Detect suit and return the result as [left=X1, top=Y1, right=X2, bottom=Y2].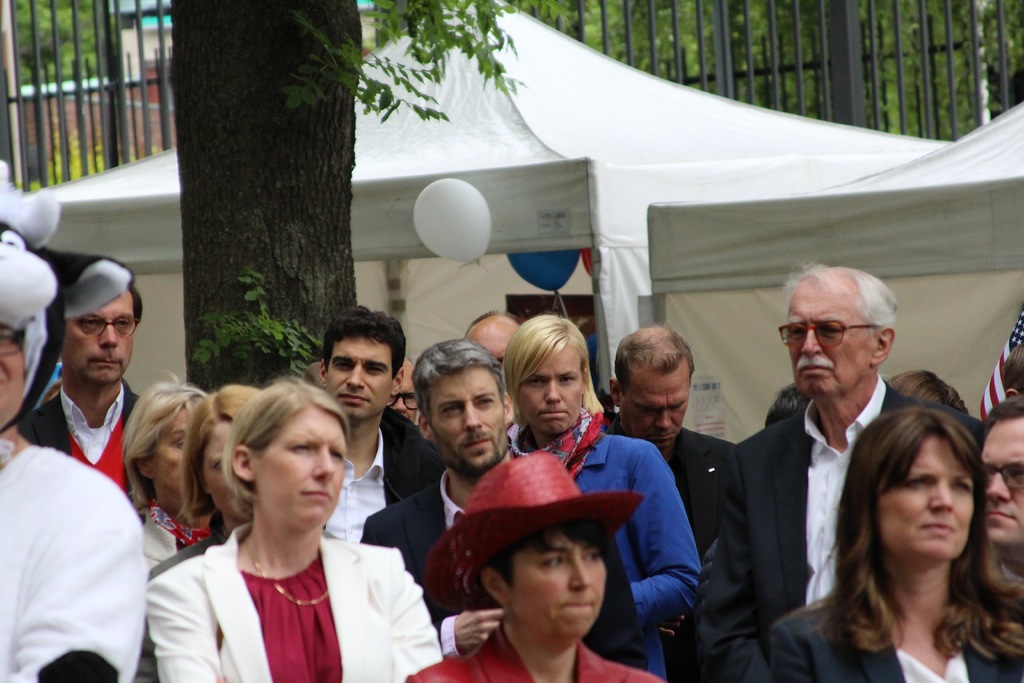
[left=25, top=391, right=145, bottom=509].
